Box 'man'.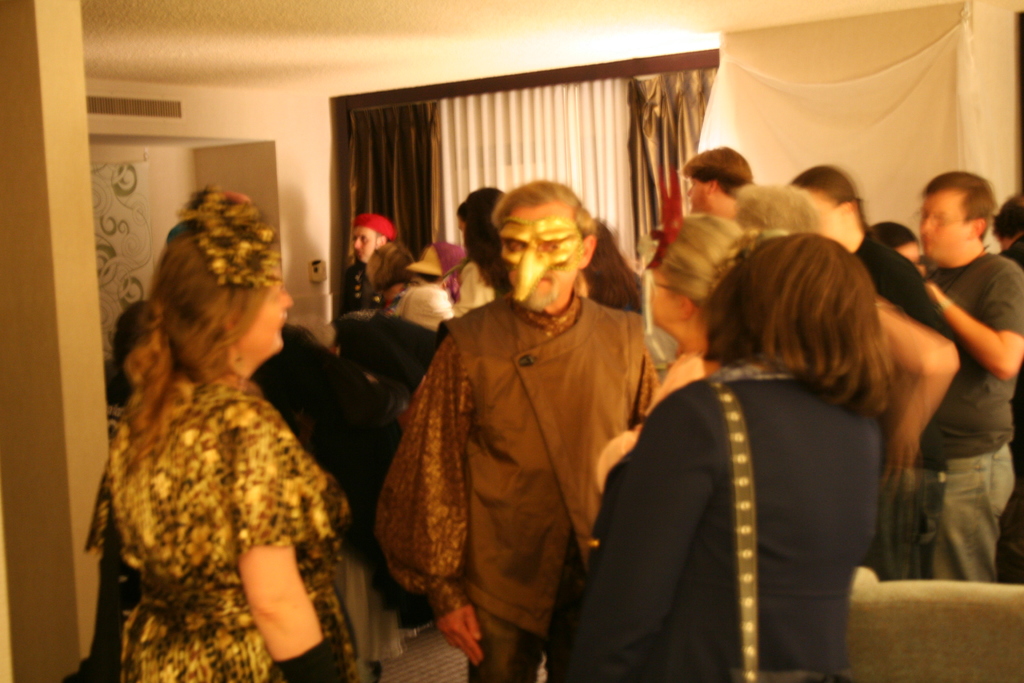
x1=364 y1=156 x2=652 y2=682.
